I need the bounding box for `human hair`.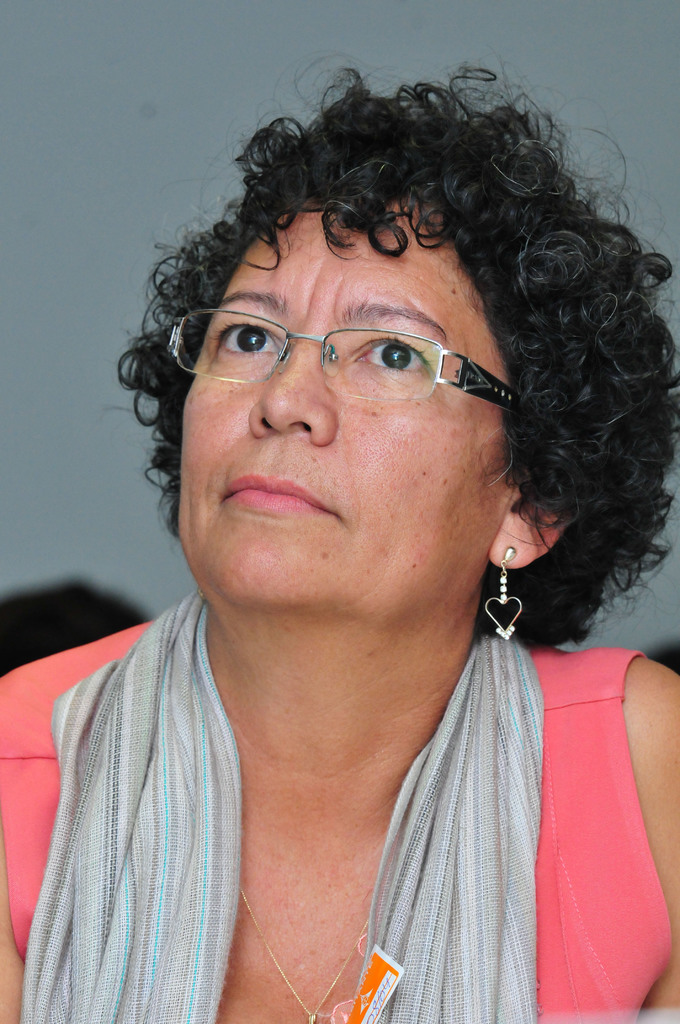
Here it is: [123, 93, 631, 577].
